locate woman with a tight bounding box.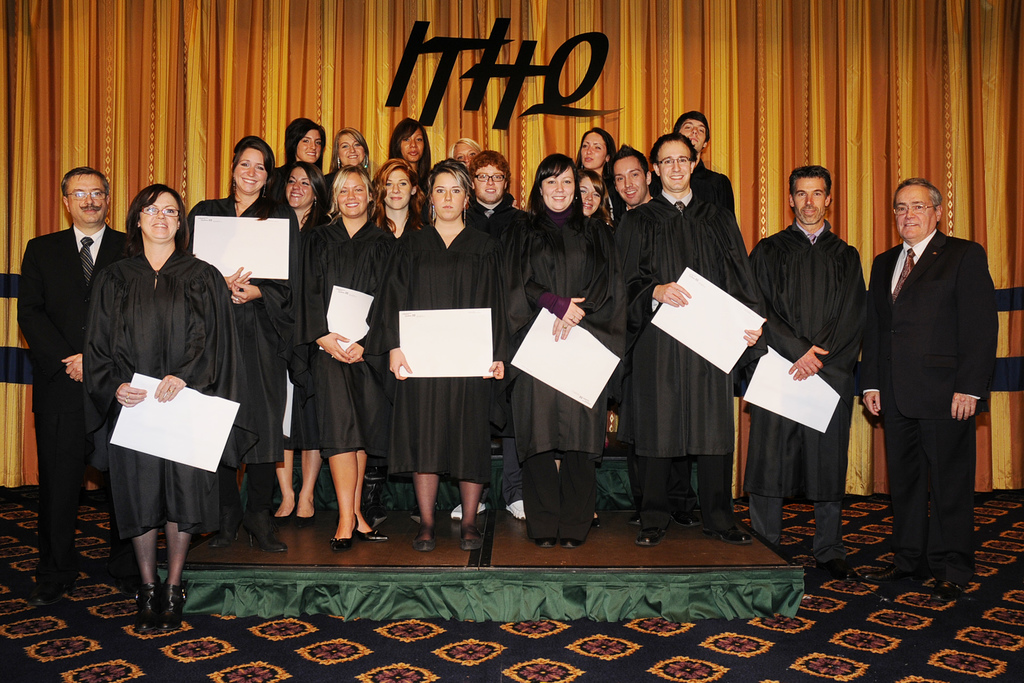
x1=387 y1=120 x2=430 y2=177.
